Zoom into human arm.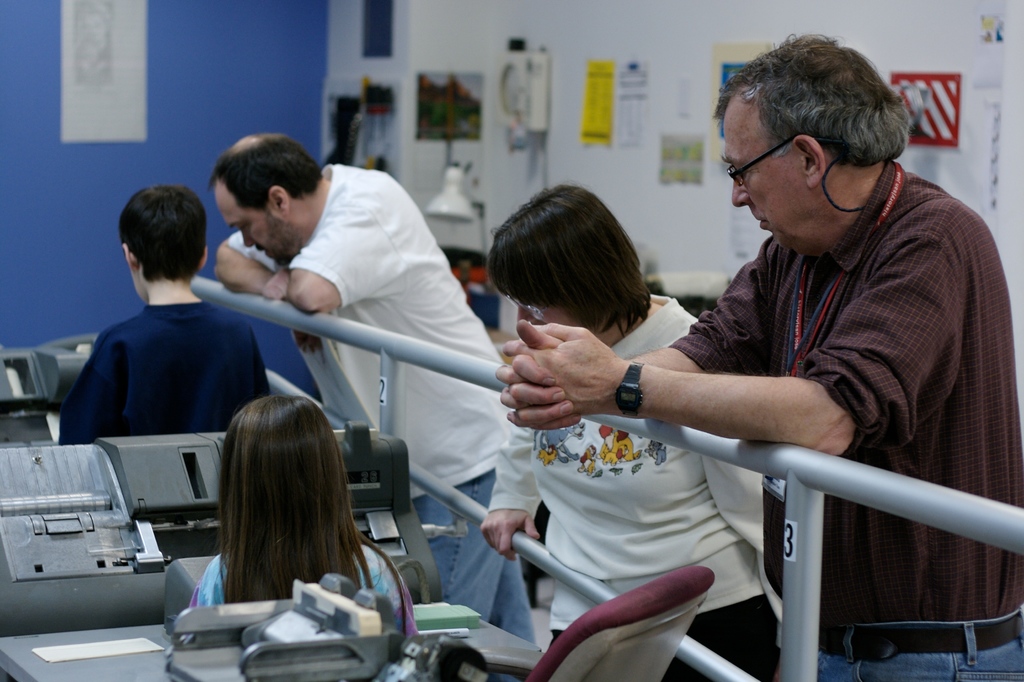
Zoom target: box(296, 238, 388, 326).
